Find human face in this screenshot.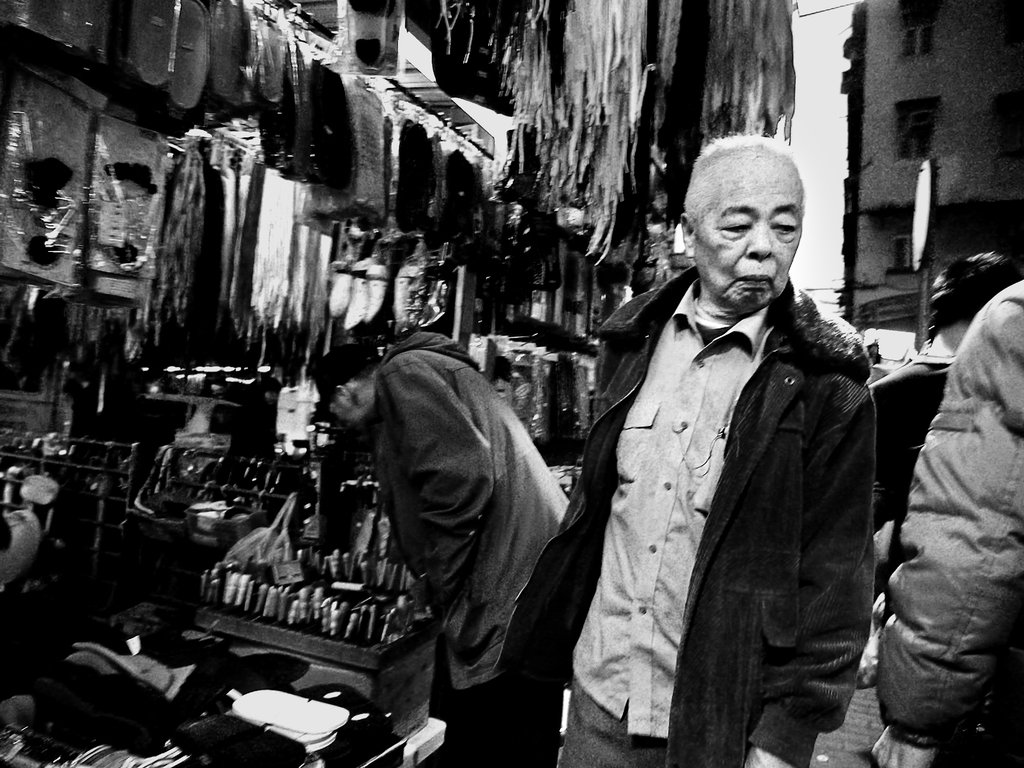
The bounding box for human face is 695:160:803:310.
